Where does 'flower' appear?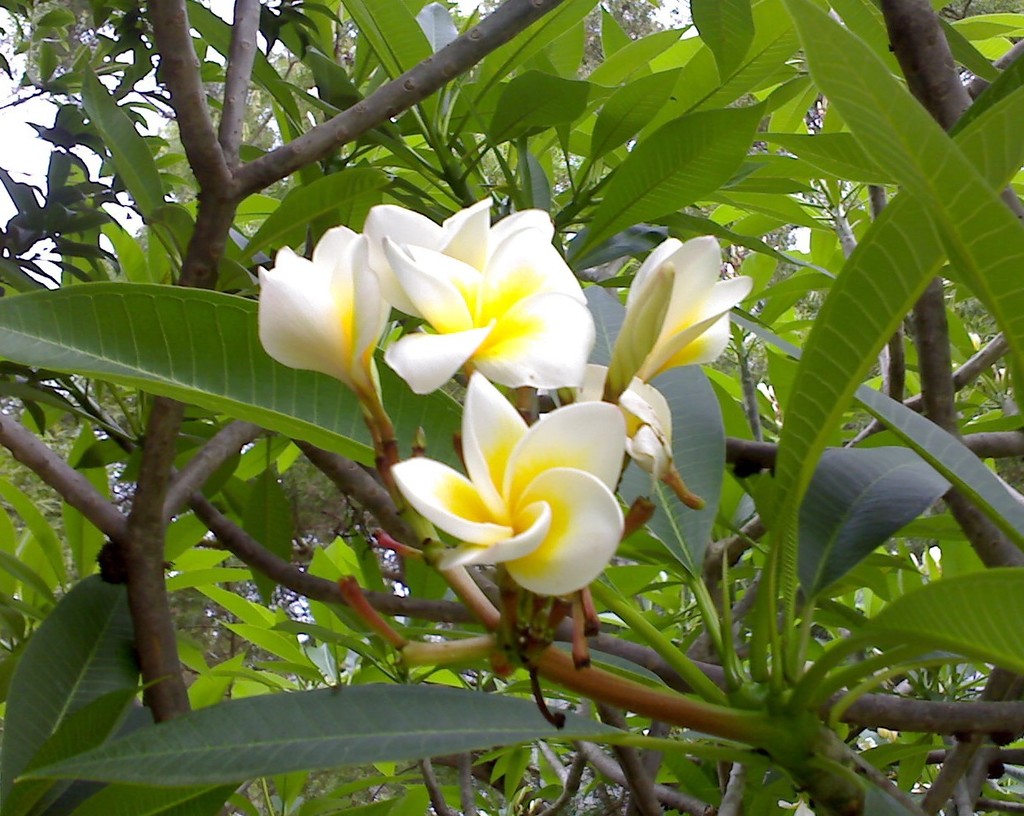
Appears at {"left": 379, "top": 207, "right": 592, "bottom": 408}.
